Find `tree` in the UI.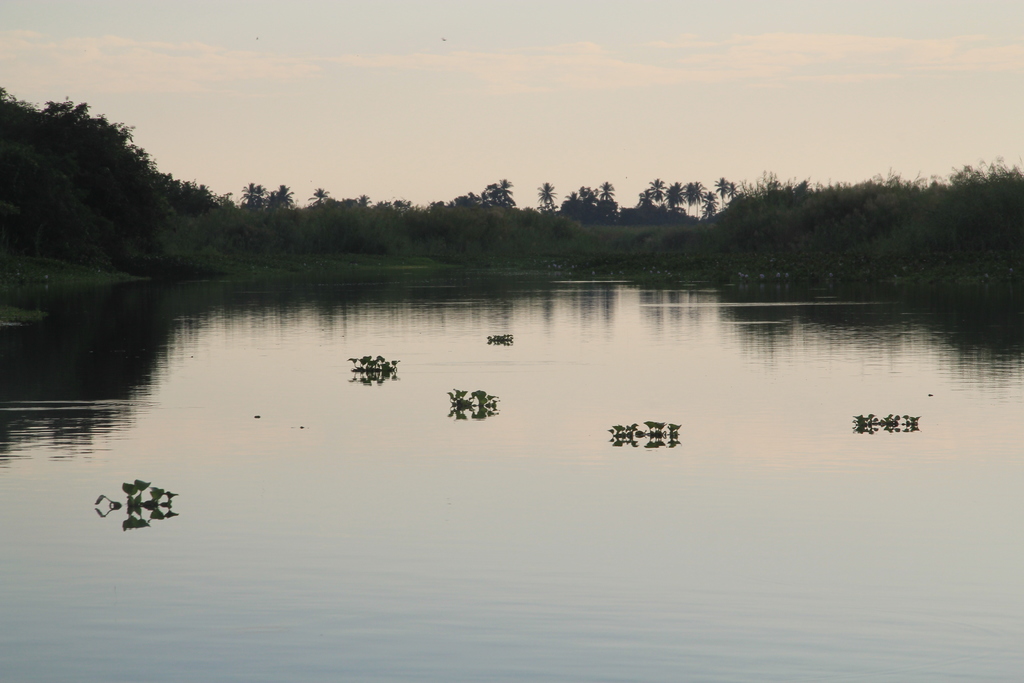
UI element at [left=0, top=86, right=186, bottom=270].
